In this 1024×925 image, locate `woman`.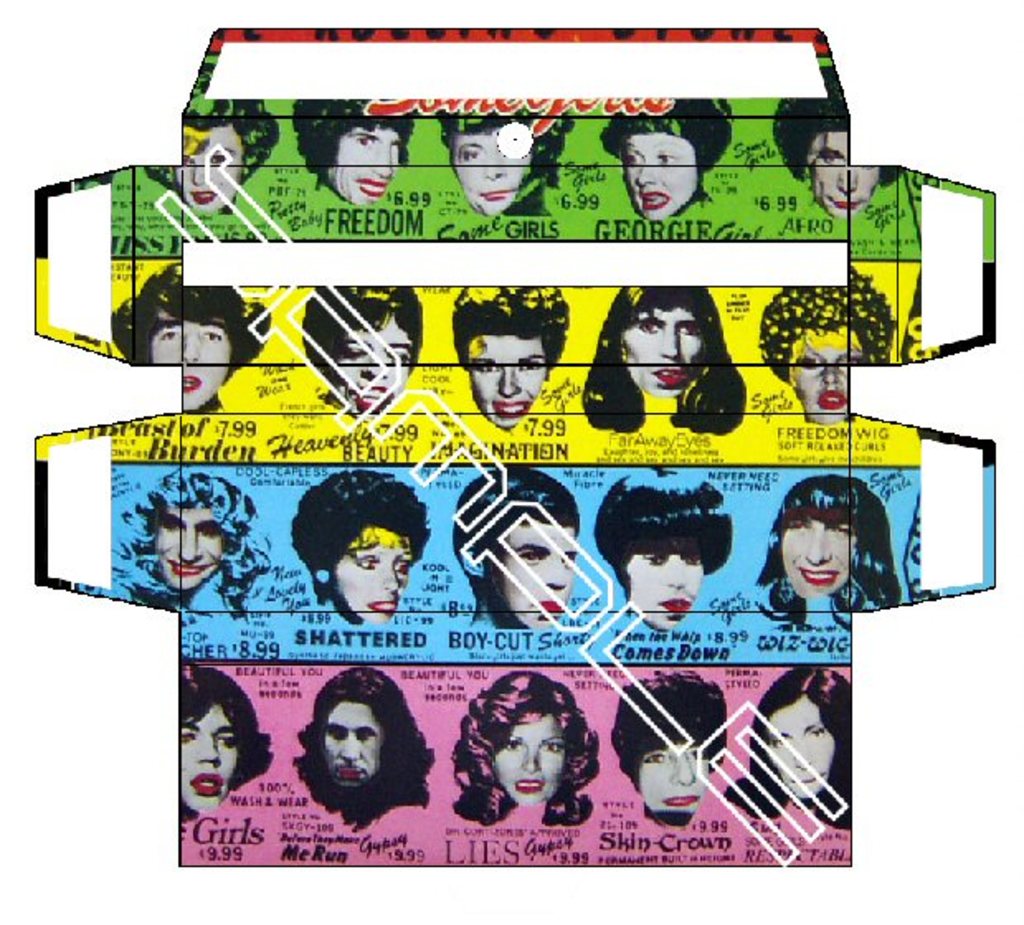
Bounding box: (left=451, top=462, right=578, bottom=634).
